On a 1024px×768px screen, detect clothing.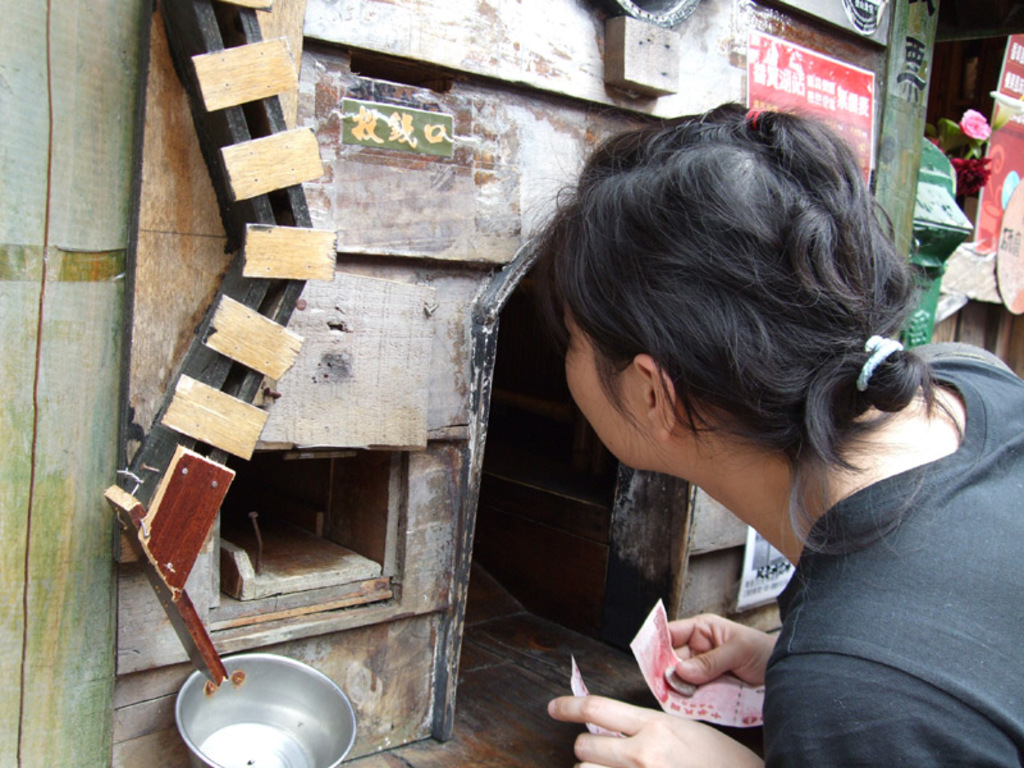
[x1=754, y1=329, x2=1023, y2=767].
